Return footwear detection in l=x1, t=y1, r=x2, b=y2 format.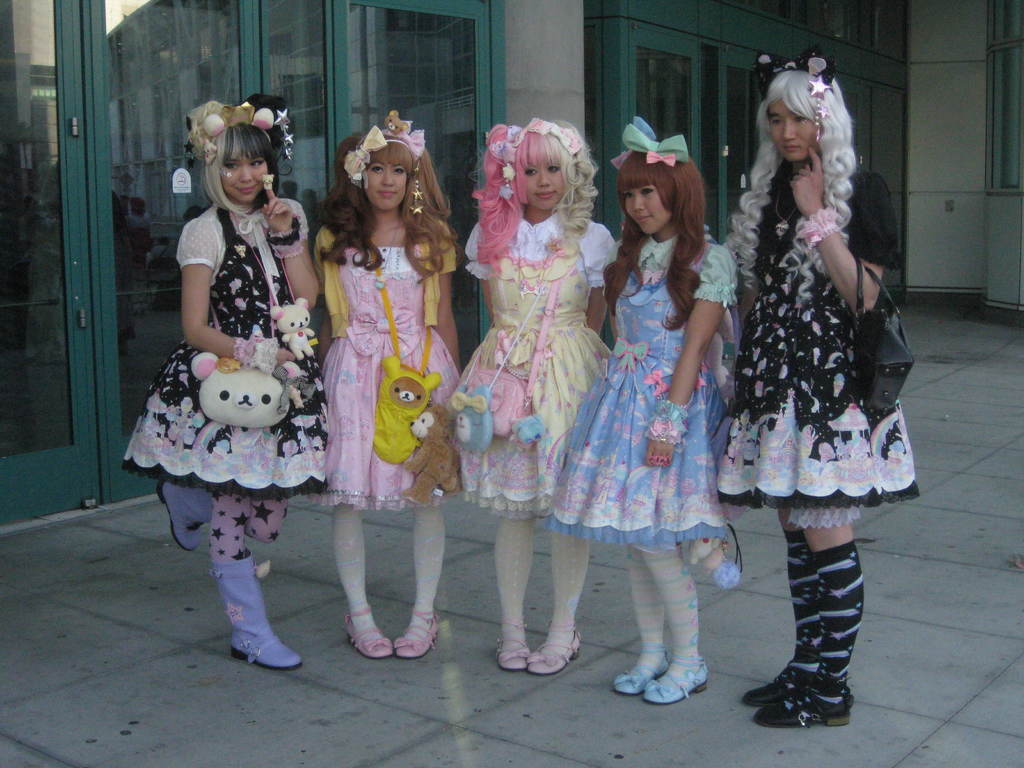
l=759, t=686, r=849, b=728.
